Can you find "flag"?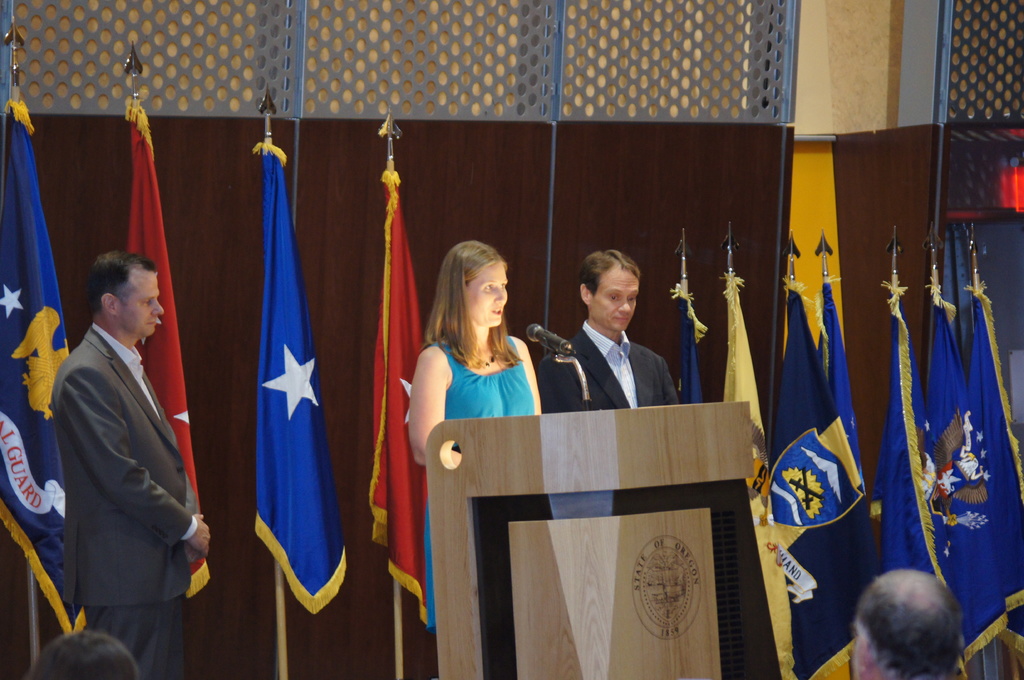
Yes, bounding box: [left=667, top=281, right=709, bottom=407].
